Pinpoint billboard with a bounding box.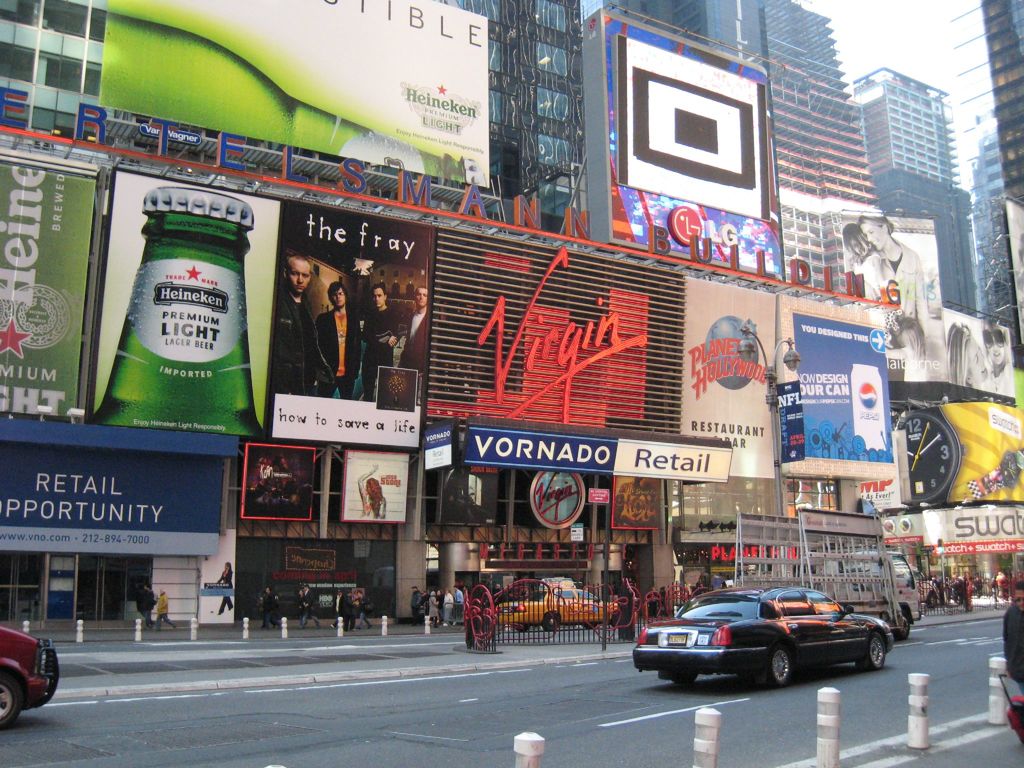
[x1=460, y1=415, x2=617, y2=471].
